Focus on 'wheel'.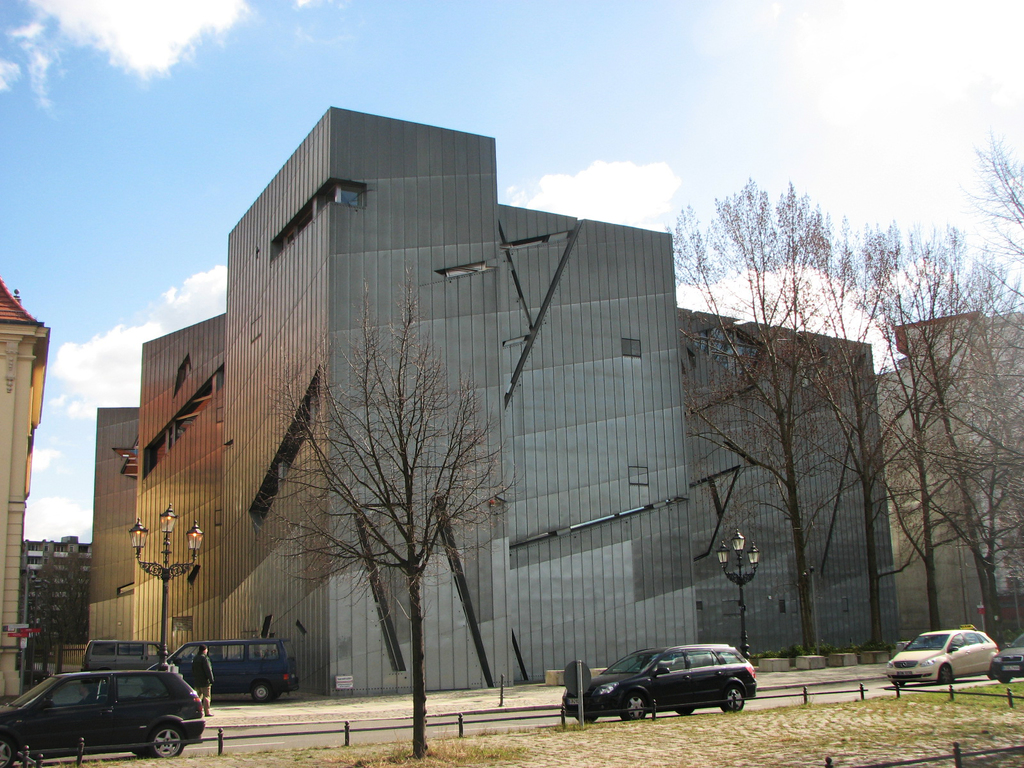
Focused at locate(674, 705, 694, 716).
